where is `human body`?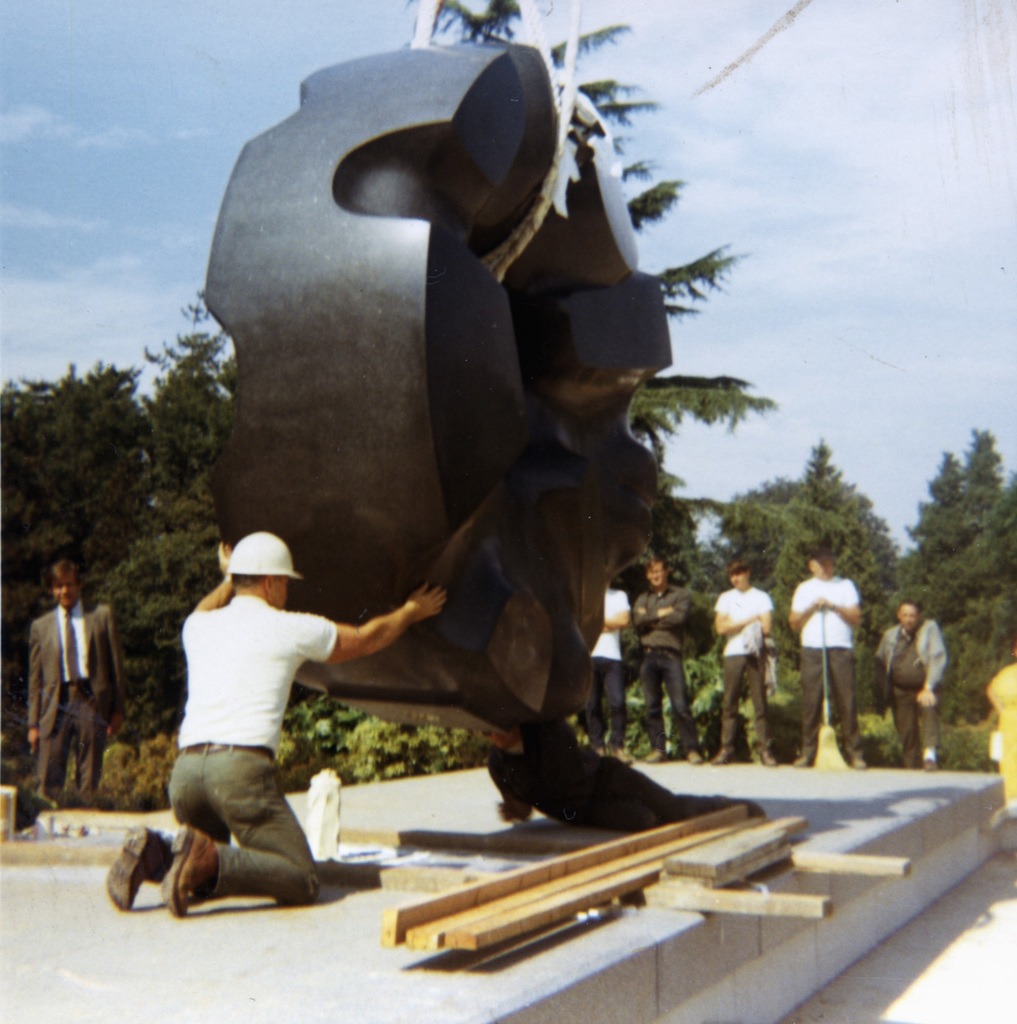
pyautogui.locateOnScreen(628, 586, 702, 765).
